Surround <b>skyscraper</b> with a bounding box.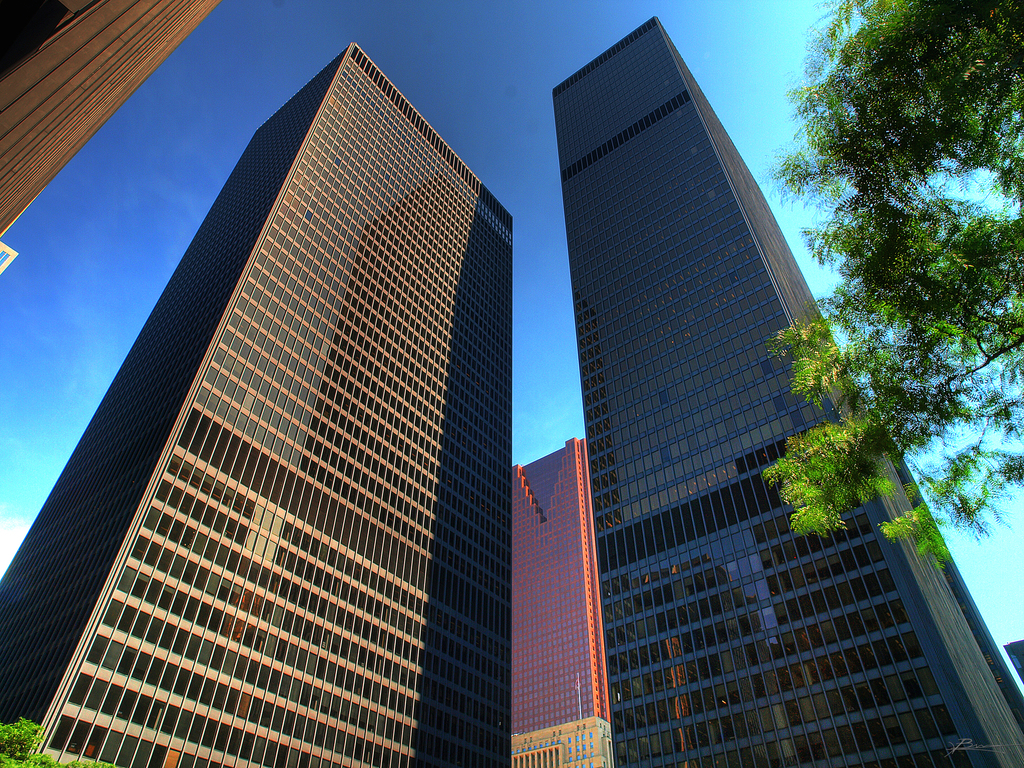
select_region(507, 436, 627, 767).
